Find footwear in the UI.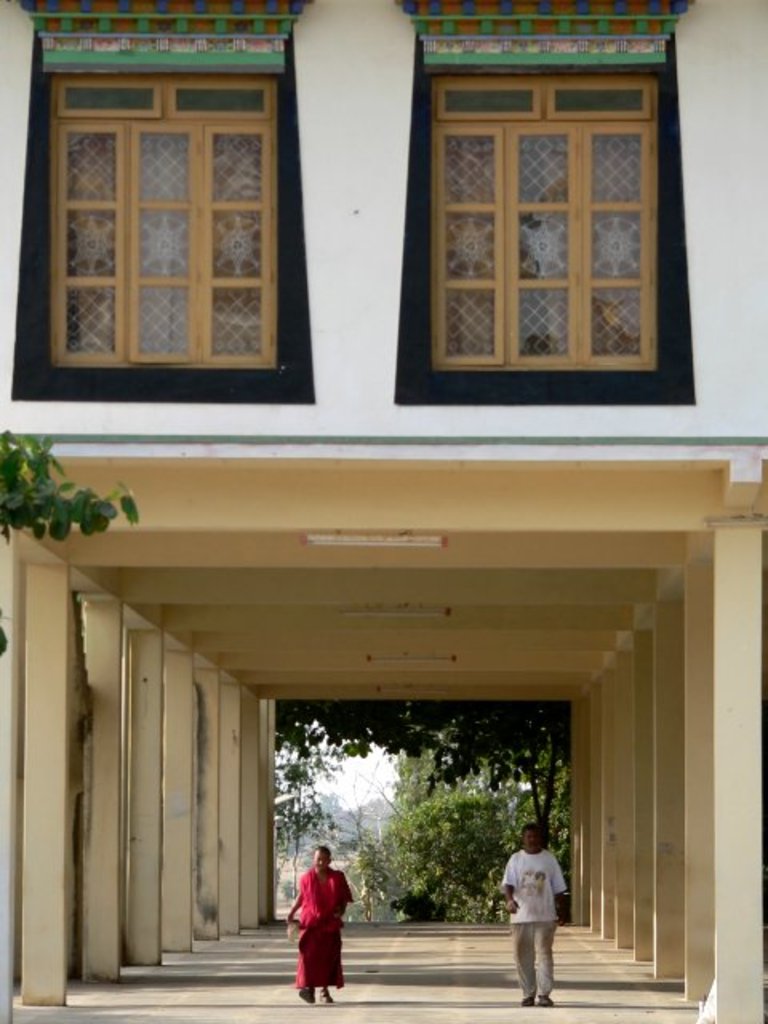
UI element at 318 987 334 1002.
